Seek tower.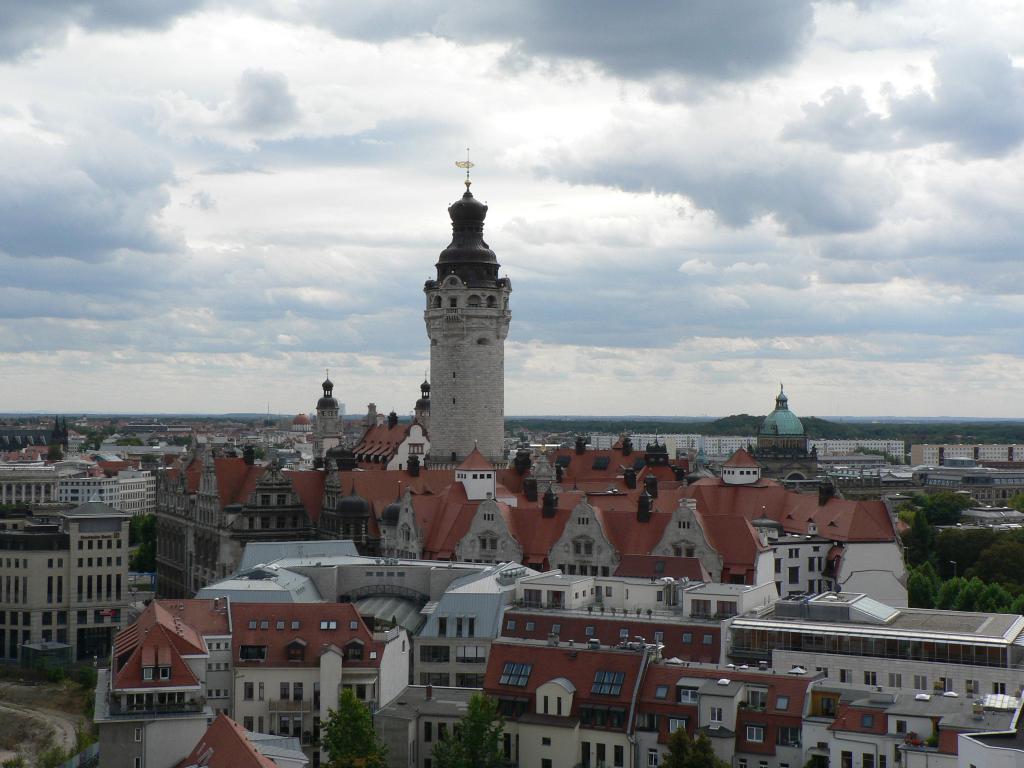
bbox(749, 380, 806, 449).
